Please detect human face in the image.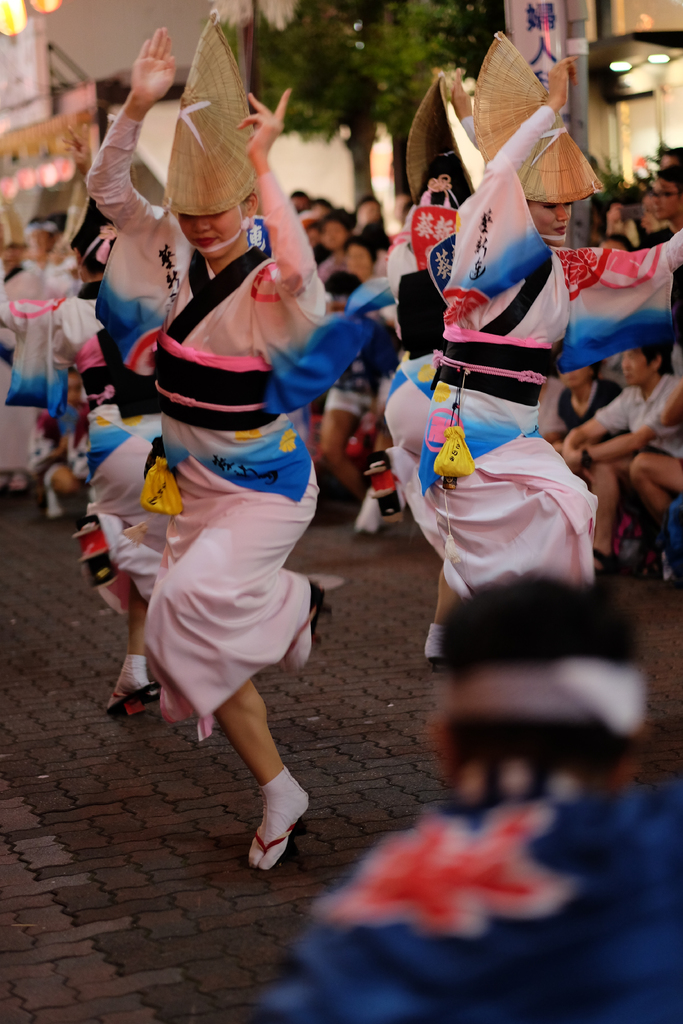
region(527, 202, 573, 250).
